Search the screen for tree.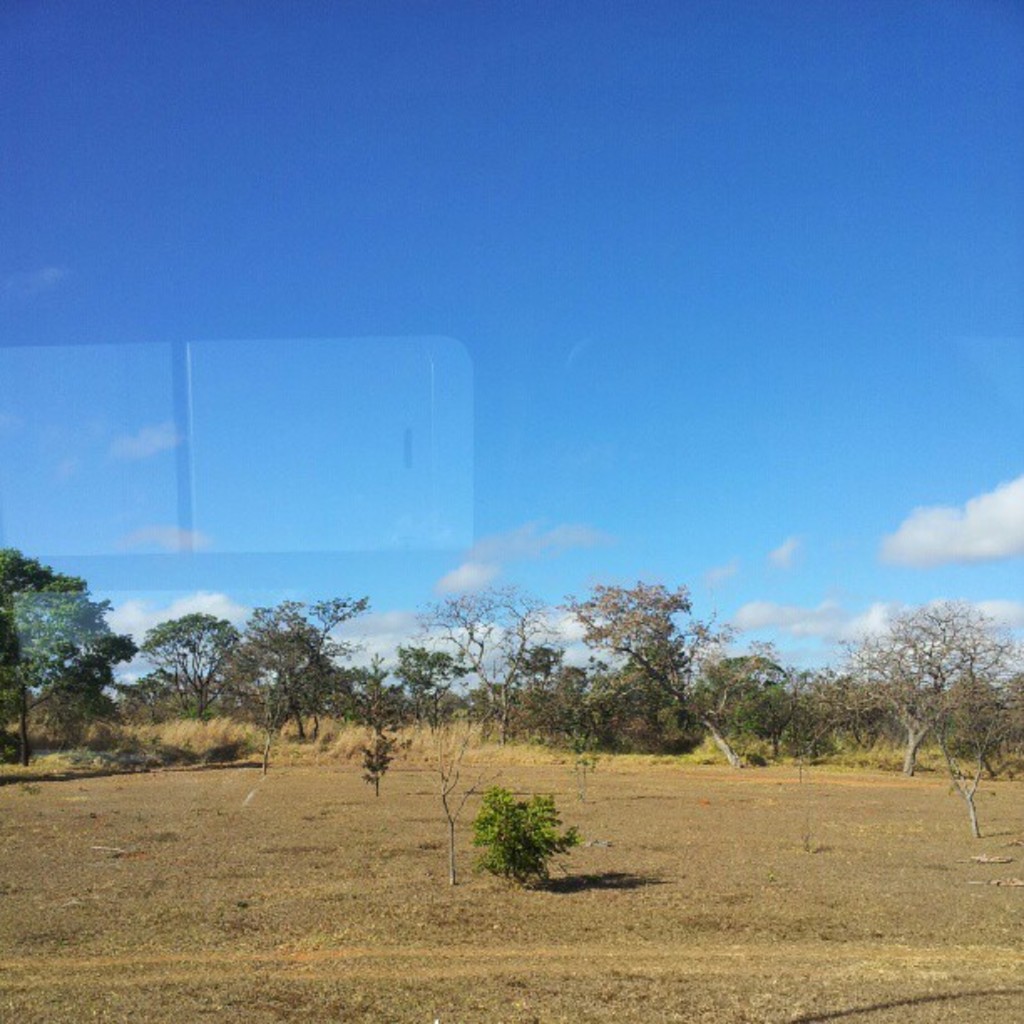
Found at 661:664:832:766.
